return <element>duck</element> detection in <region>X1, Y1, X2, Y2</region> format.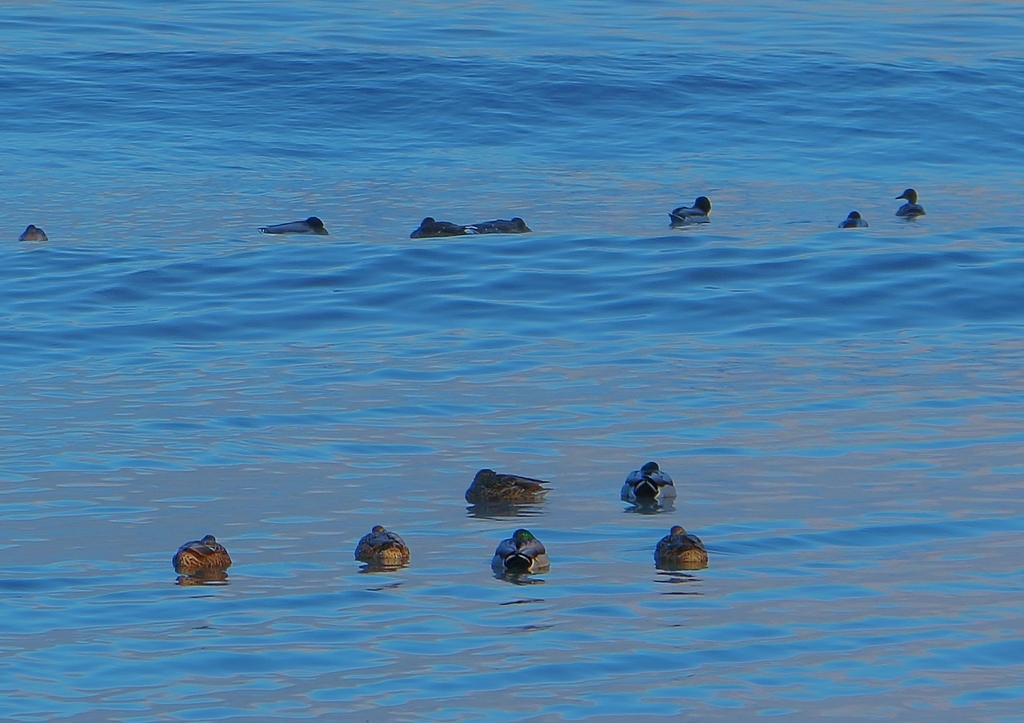
<region>656, 521, 706, 569</region>.
